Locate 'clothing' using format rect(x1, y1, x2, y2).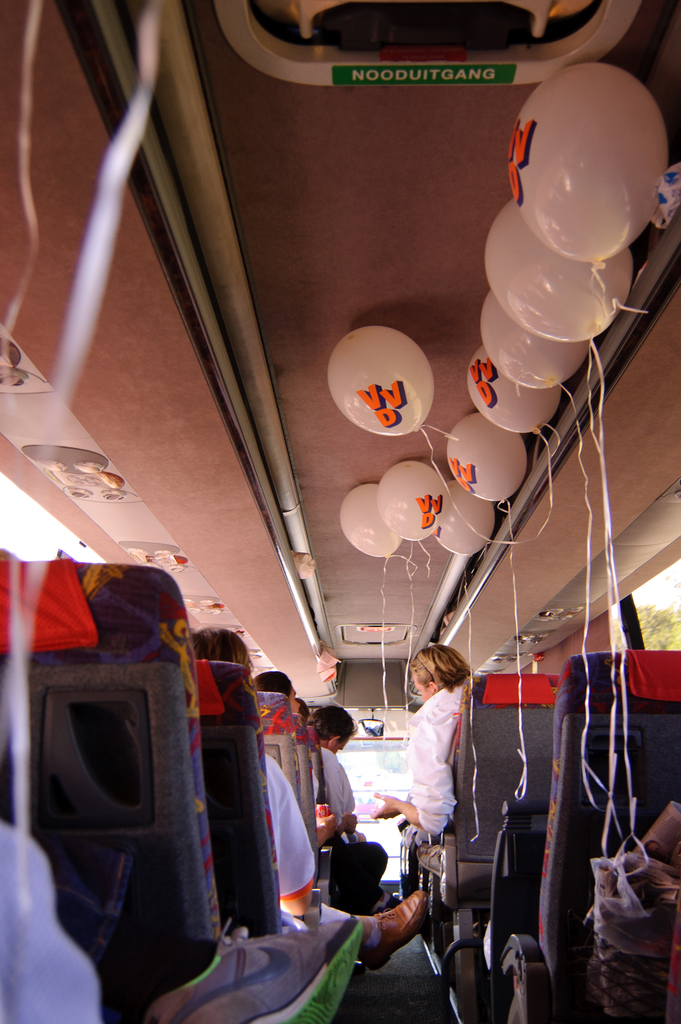
rect(402, 694, 483, 845).
